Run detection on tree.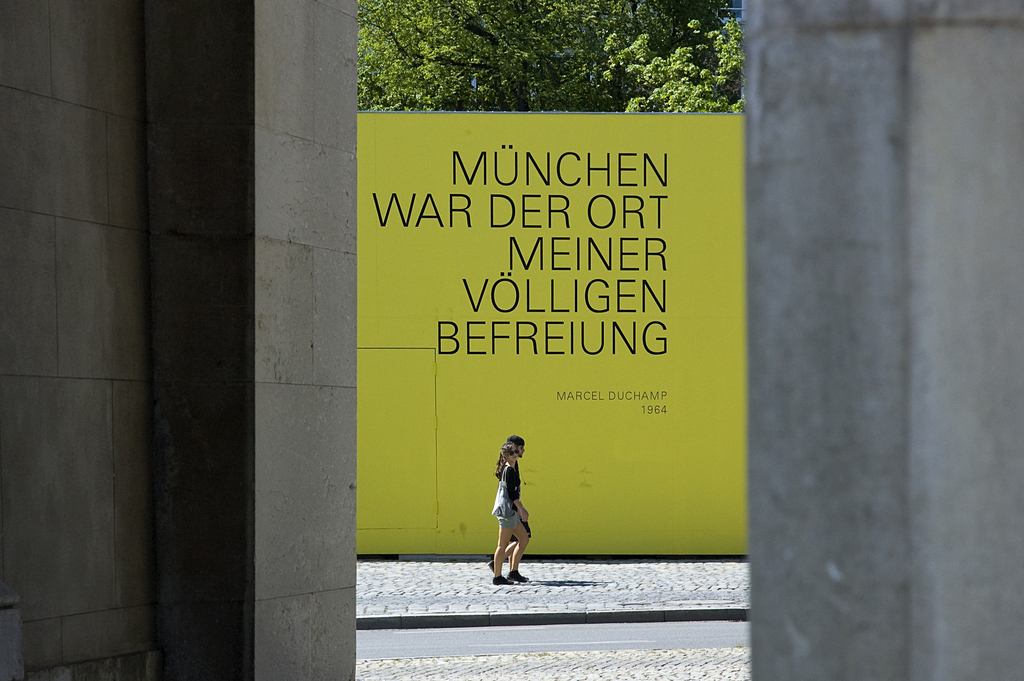
Result: 358 0 753 115.
